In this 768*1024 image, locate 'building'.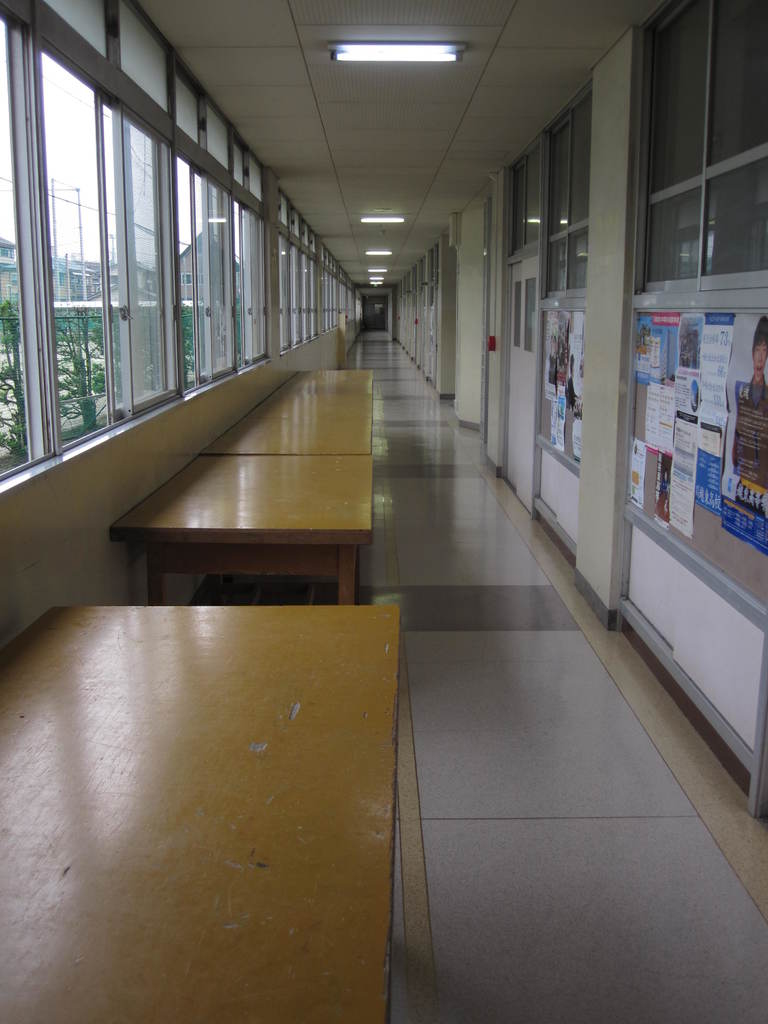
Bounding box: [0, 0, 767, 1023].
